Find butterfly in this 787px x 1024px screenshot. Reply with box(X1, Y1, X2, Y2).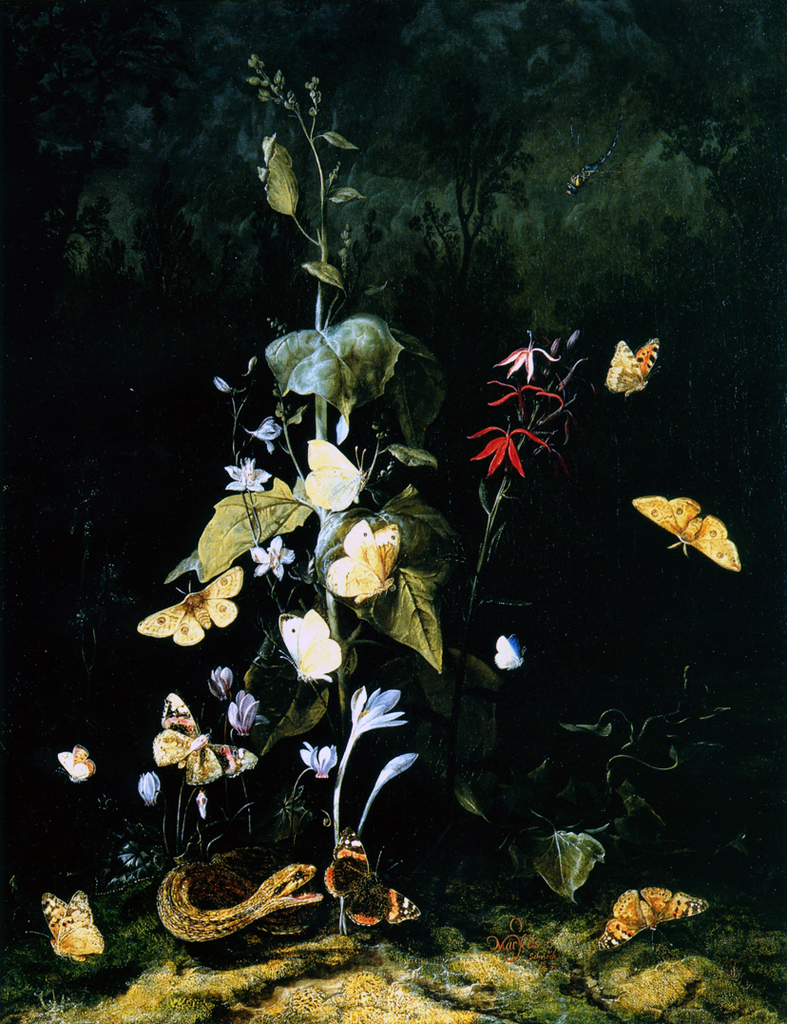
box(134, 563, 242, 648).
